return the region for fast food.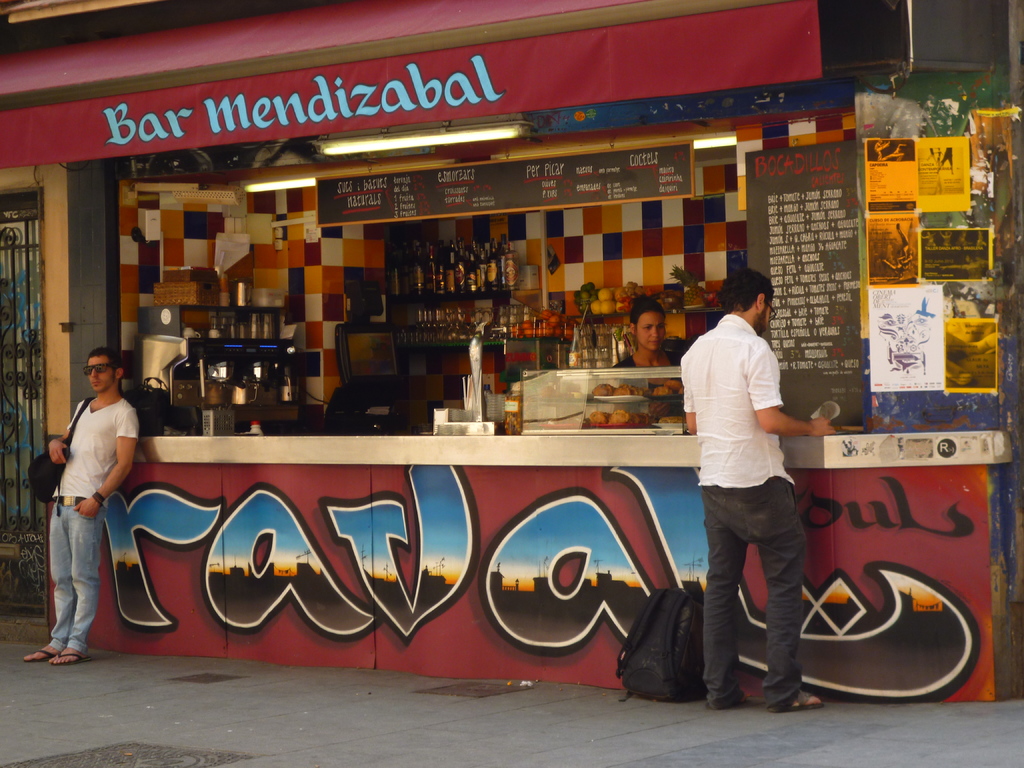
BBox(657, 377, 687, 396).
